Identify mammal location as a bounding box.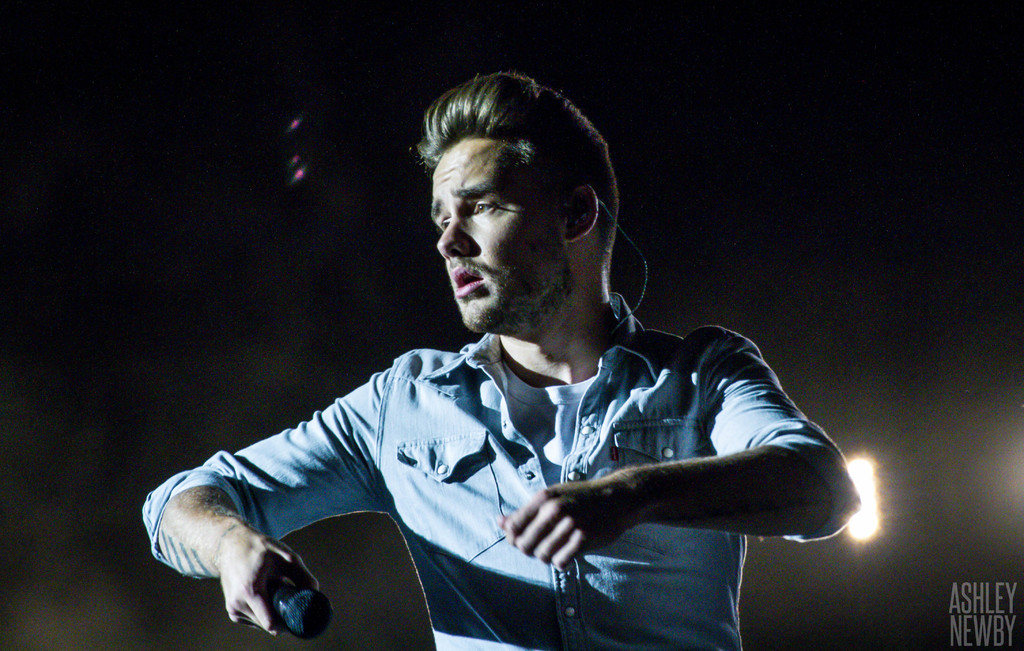
142, 68, 862, 650.
